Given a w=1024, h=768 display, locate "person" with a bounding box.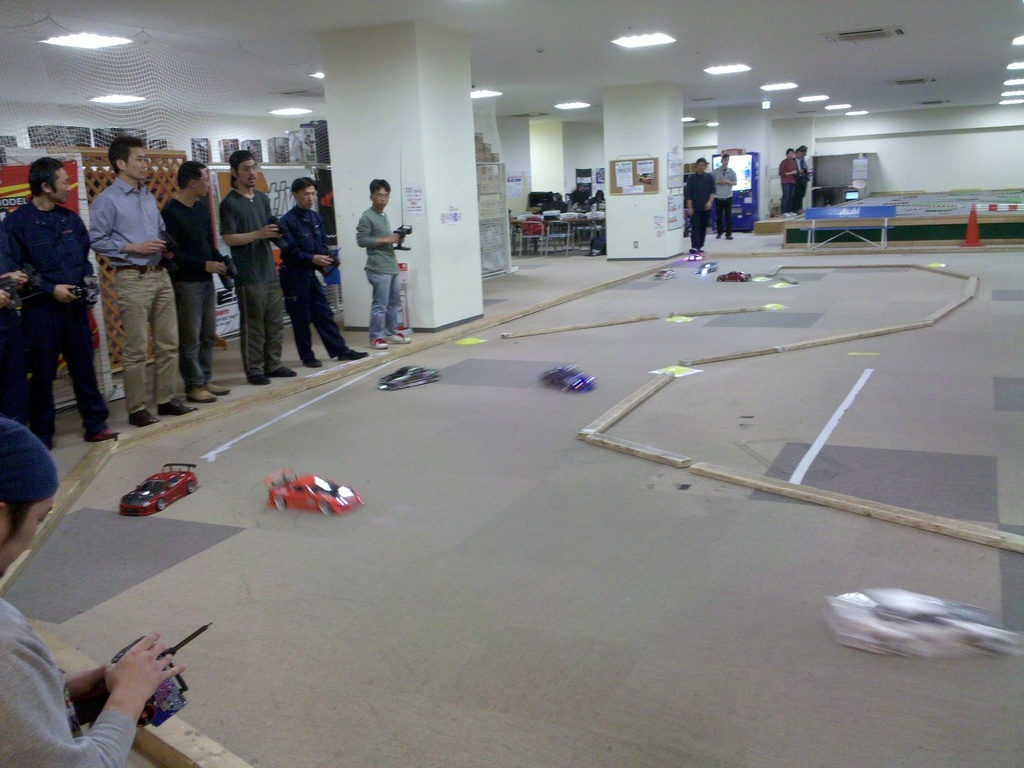
Located: left=89, top=134, right=200, bottom=427.
